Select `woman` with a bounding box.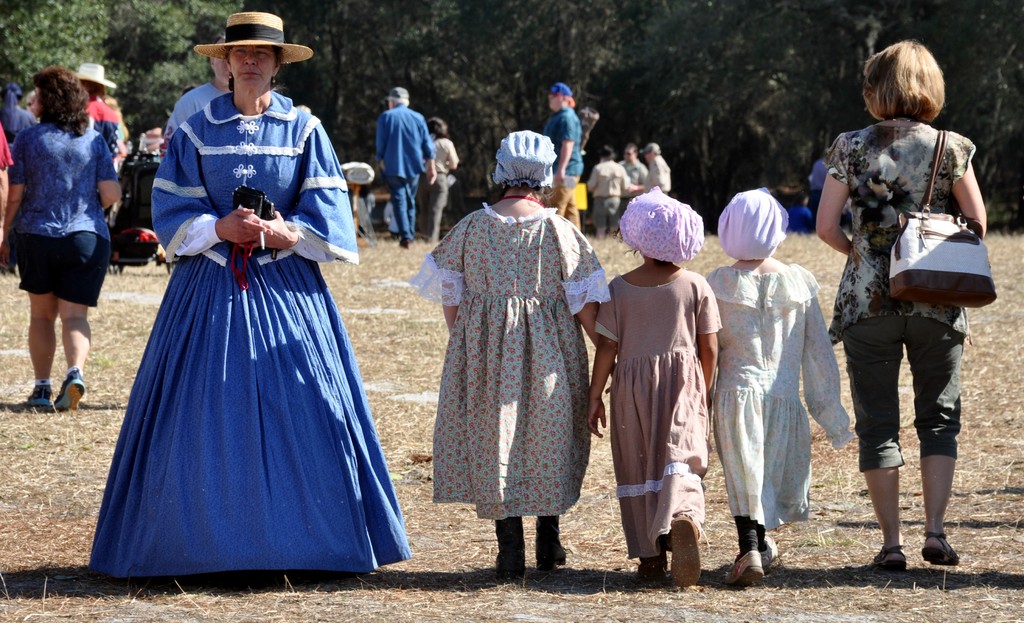
locate(424, 166, 595, 560).
